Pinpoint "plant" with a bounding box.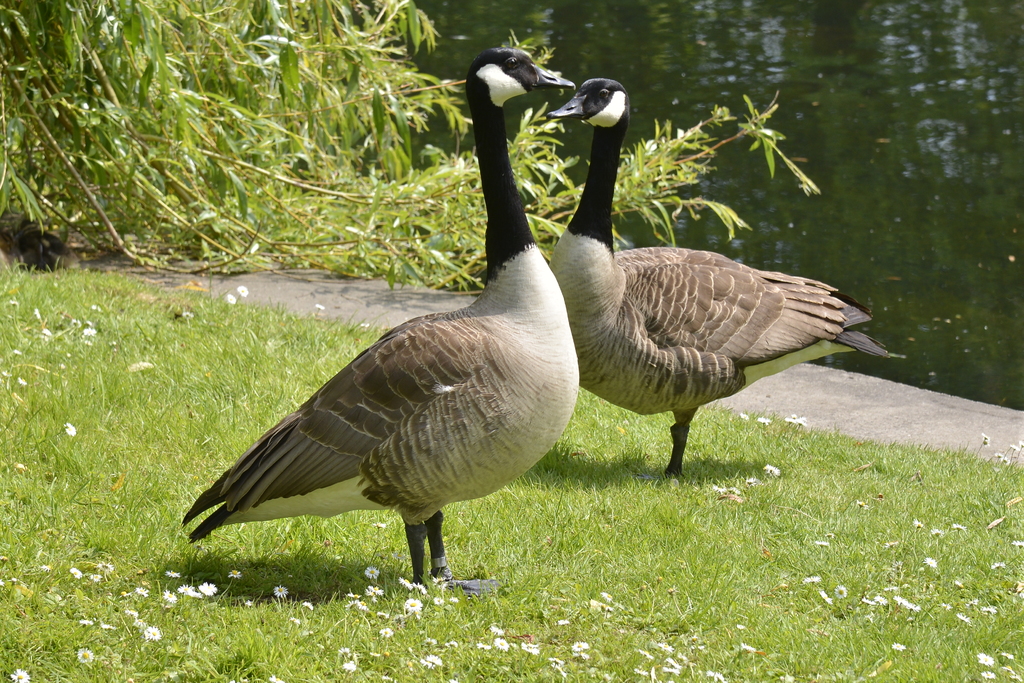
(x1=0, y1=298, x2=1022, y2=682).
